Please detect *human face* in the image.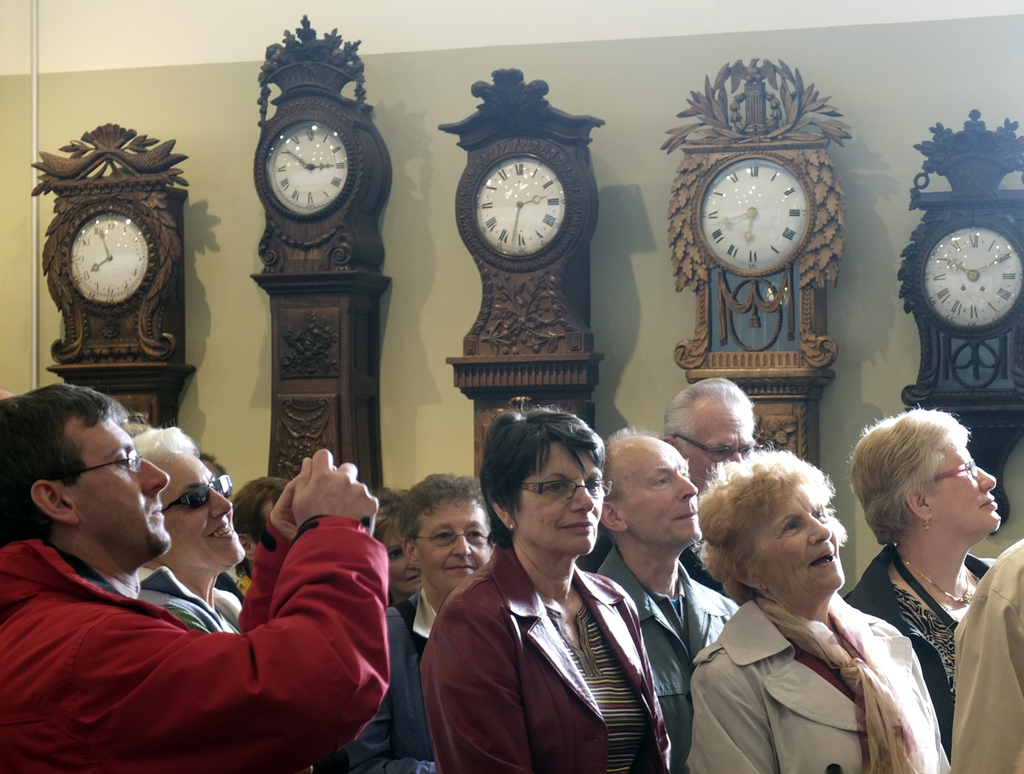
157,452,248,572.
